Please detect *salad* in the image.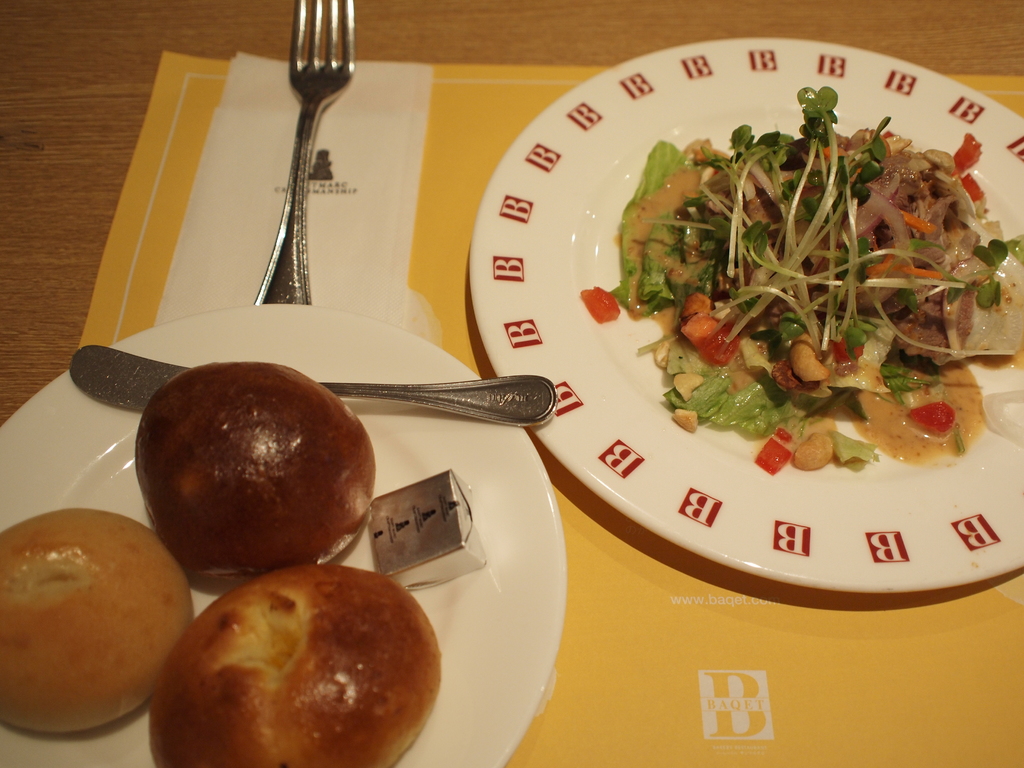
{"left": 579, "top": 81, "right": 1023, "bottom": 478}.
